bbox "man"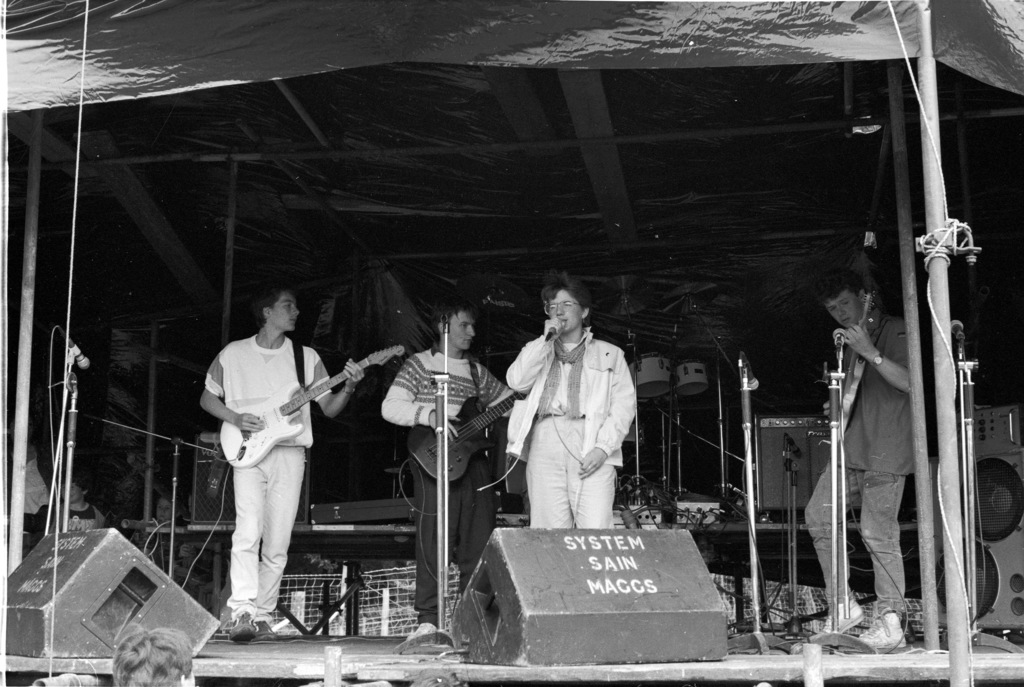
[x1=196, y1=285, x2=346, y2=640]
